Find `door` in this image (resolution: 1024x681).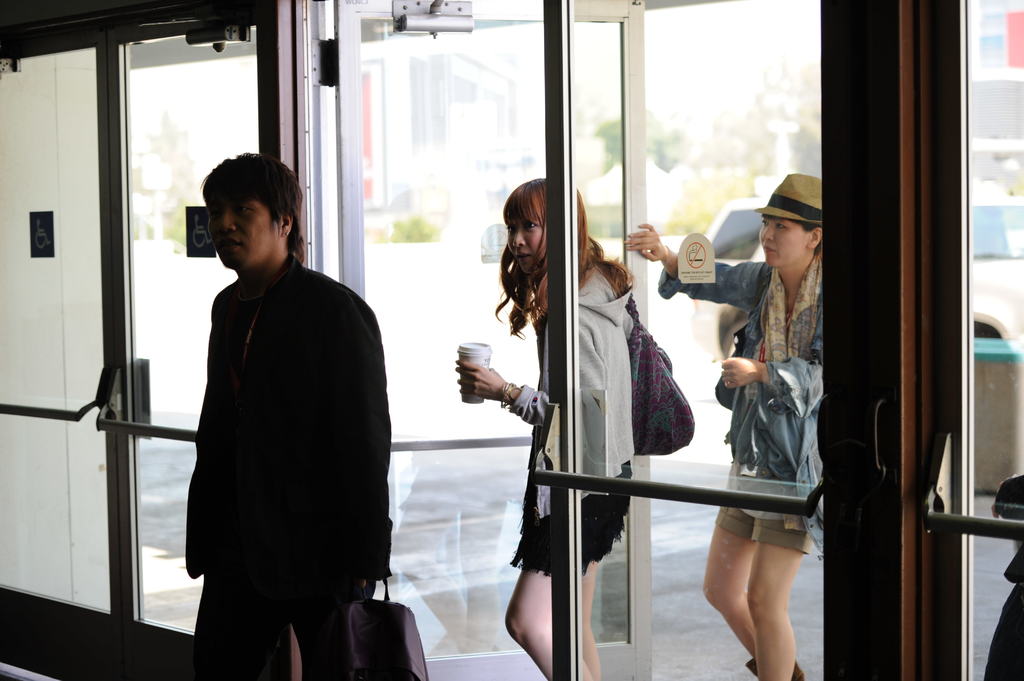
bbox(0, 0, 264, 680).
